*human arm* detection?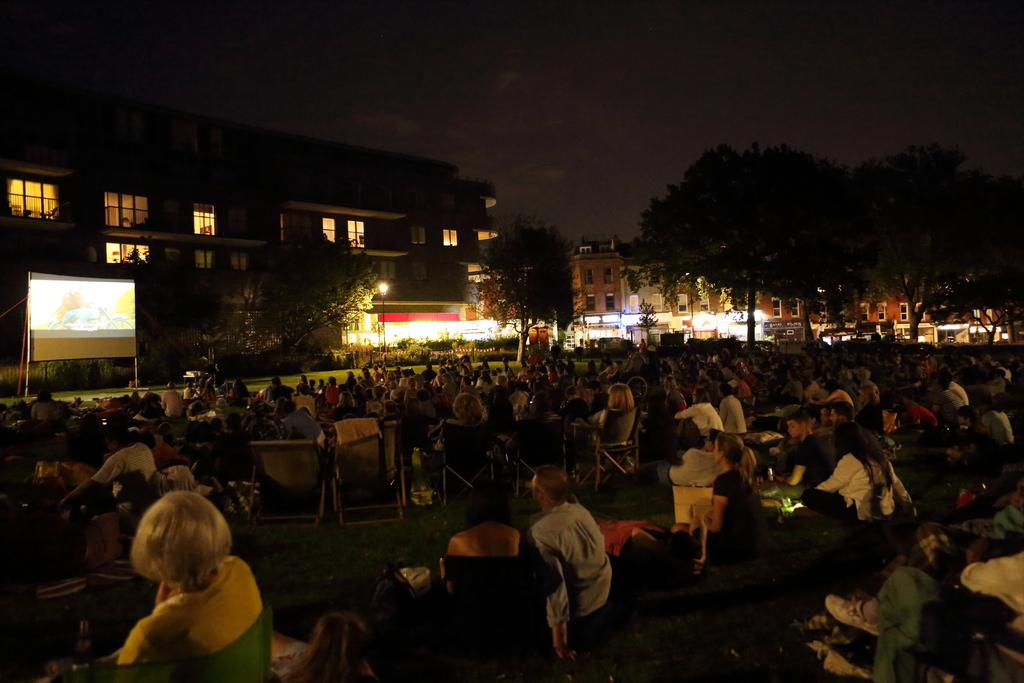
rect(804, 391, 835, 403)
